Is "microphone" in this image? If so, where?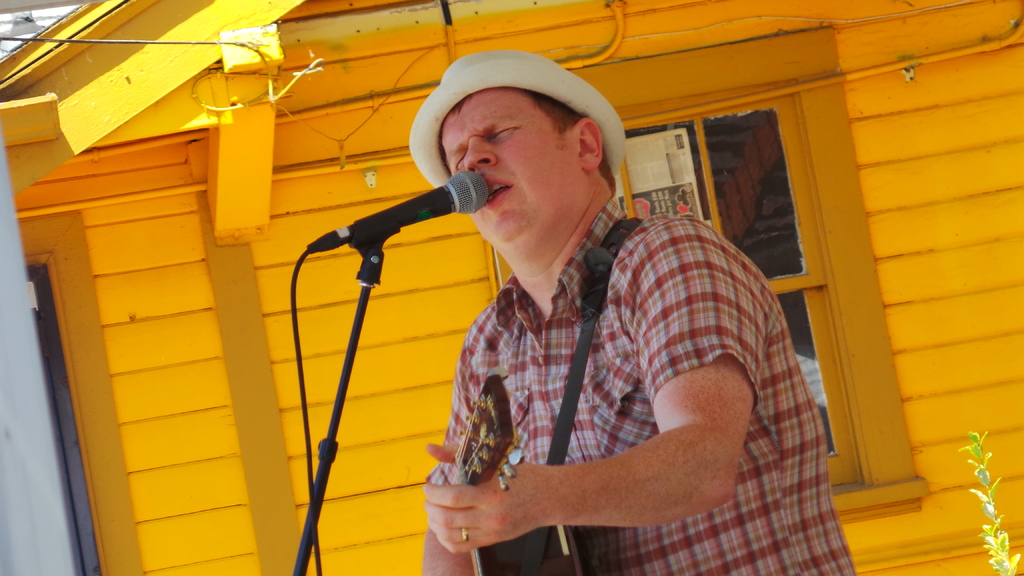
Yes, at rect(307, 167, 492, 253).
